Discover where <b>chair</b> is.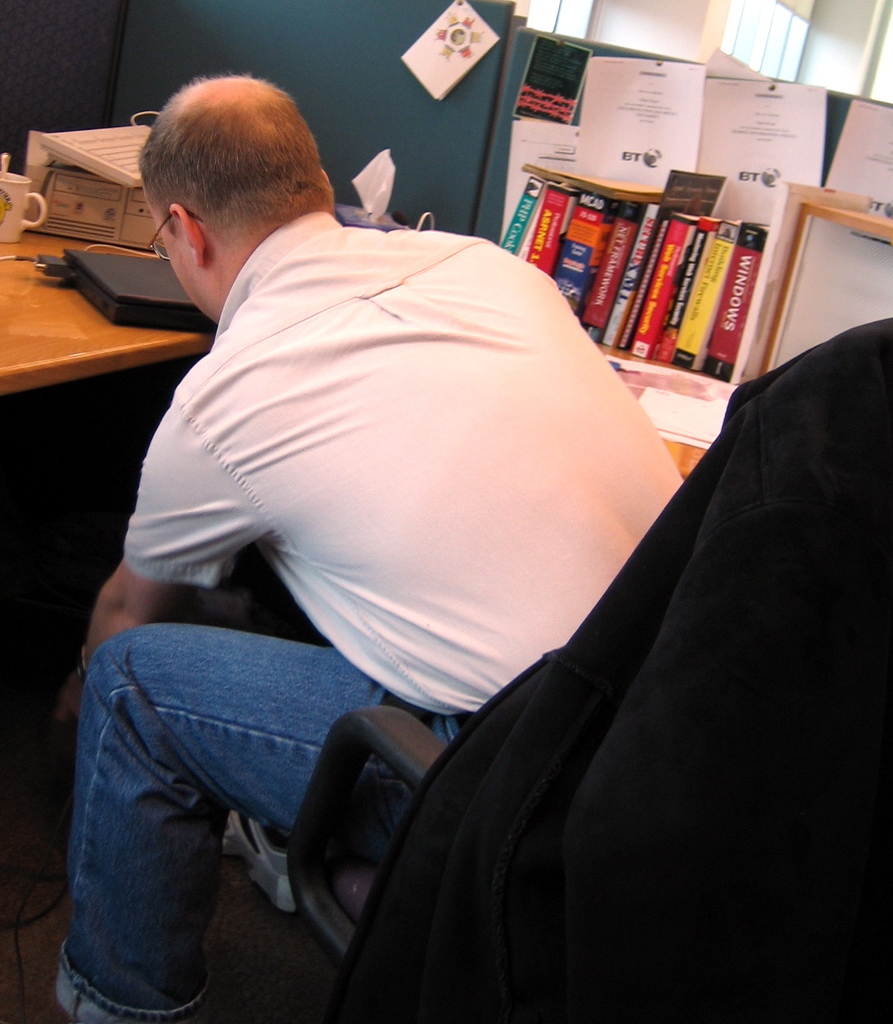
Discovered at box(59, 258, 805, 1021).
